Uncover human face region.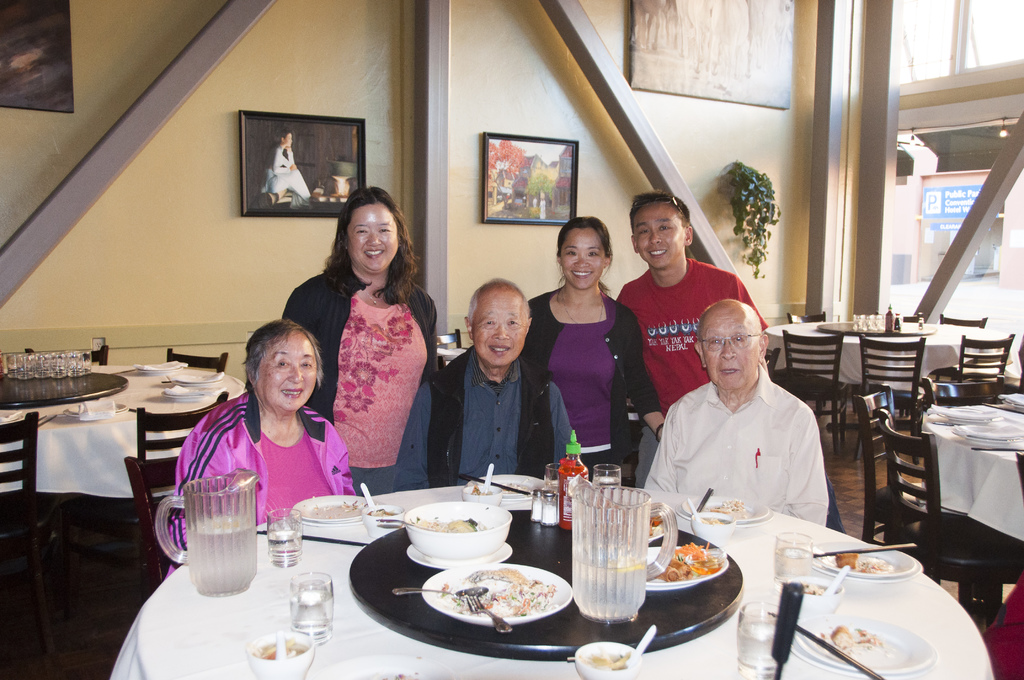
Uncovered: bbox=[630, 201, 685, 270].
